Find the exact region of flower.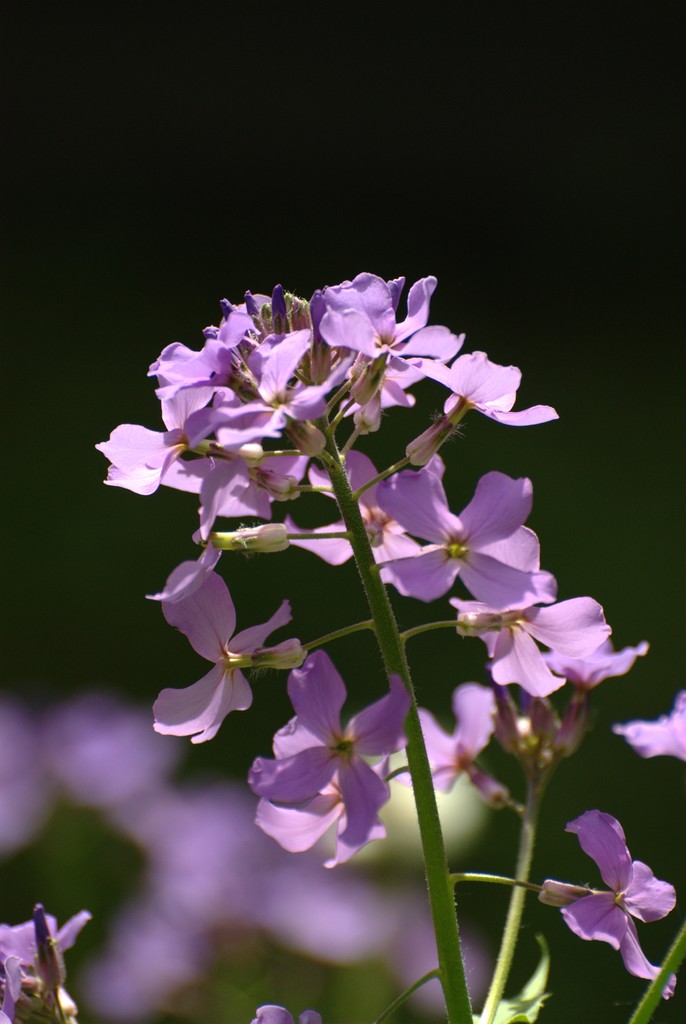
Exact region: x1=542, y1=812, x2=682, y2=1000.
